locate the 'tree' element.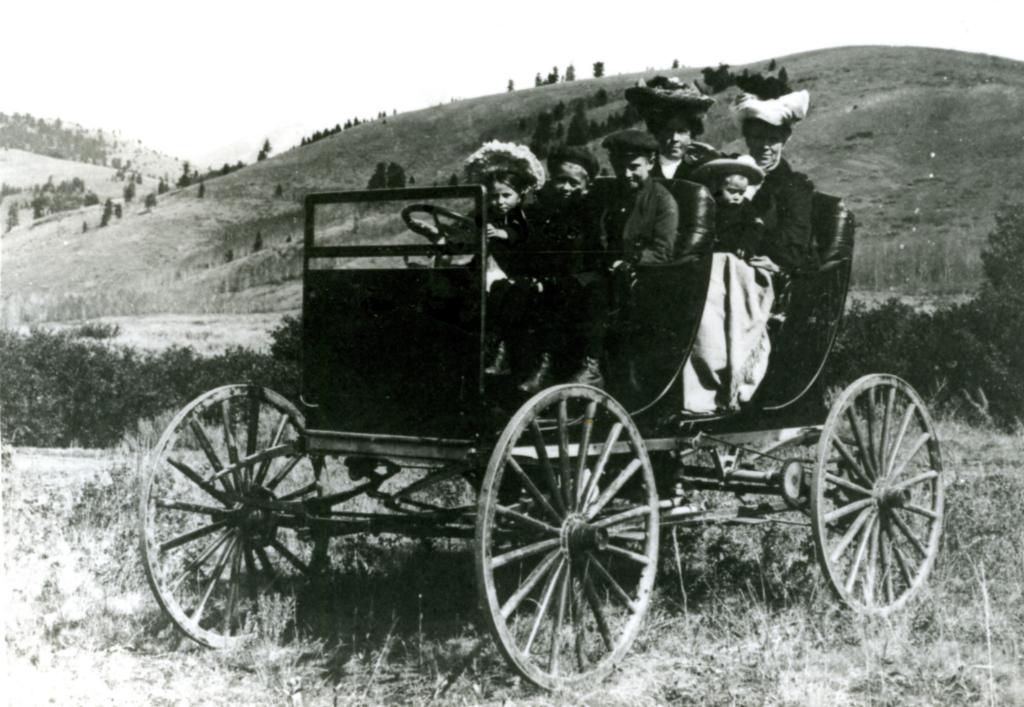
Element bbox: [x1=106, y1=196, x2=111, y2=225].
